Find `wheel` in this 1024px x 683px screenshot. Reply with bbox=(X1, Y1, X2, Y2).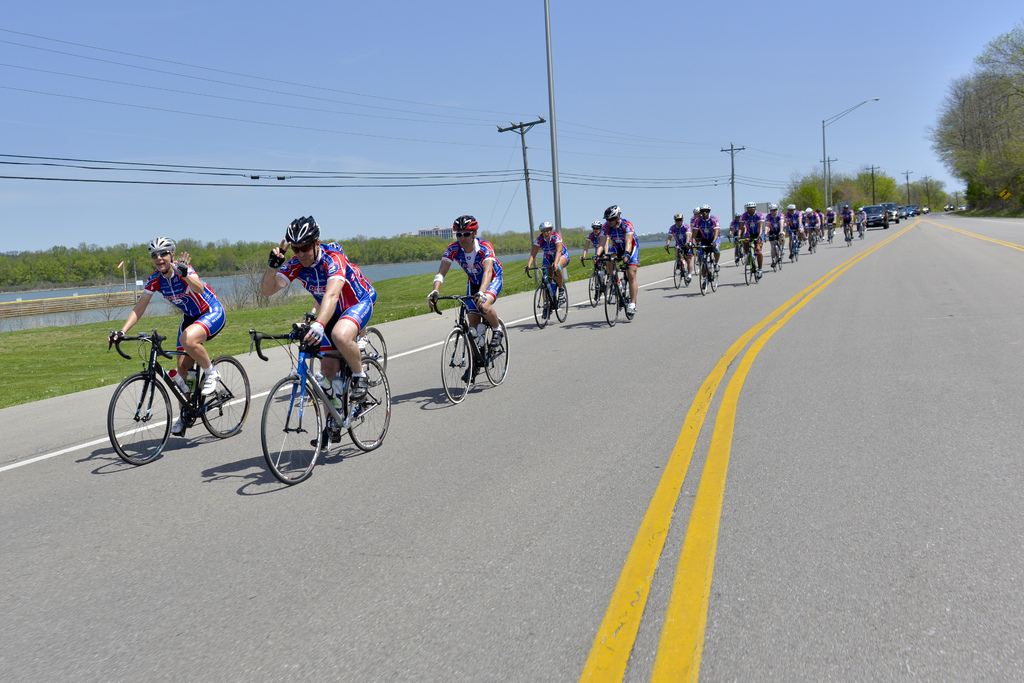
bbox=(855, 226, 866, 241).
